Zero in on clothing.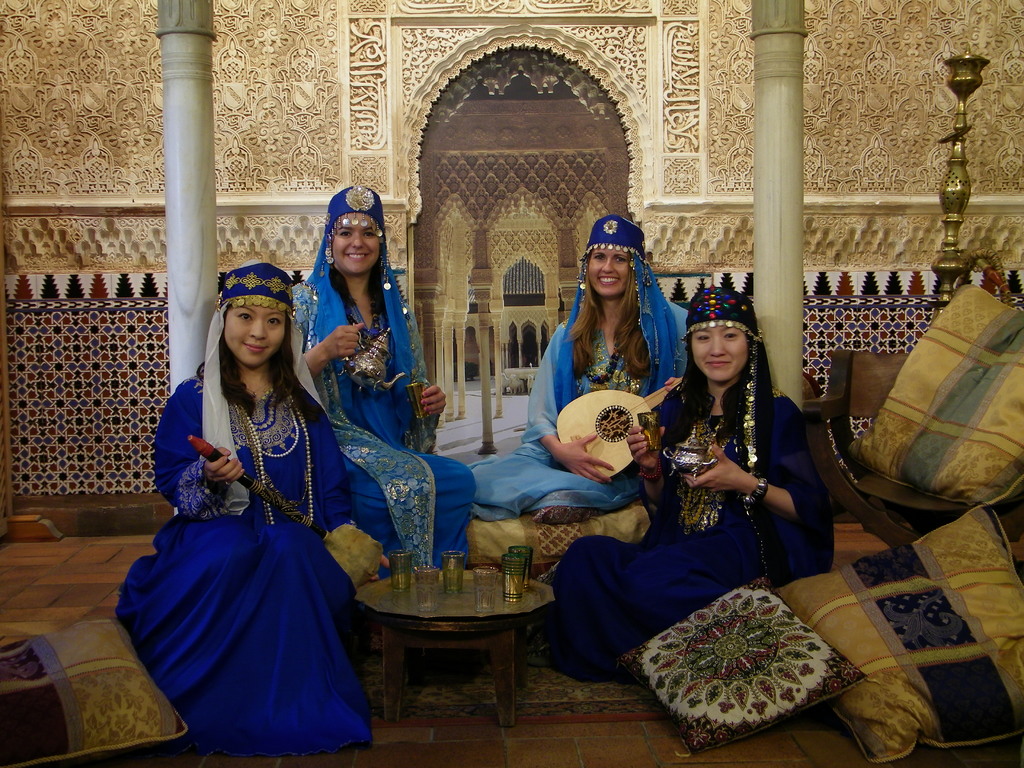
Zeroed in: [123,364,374,767].
